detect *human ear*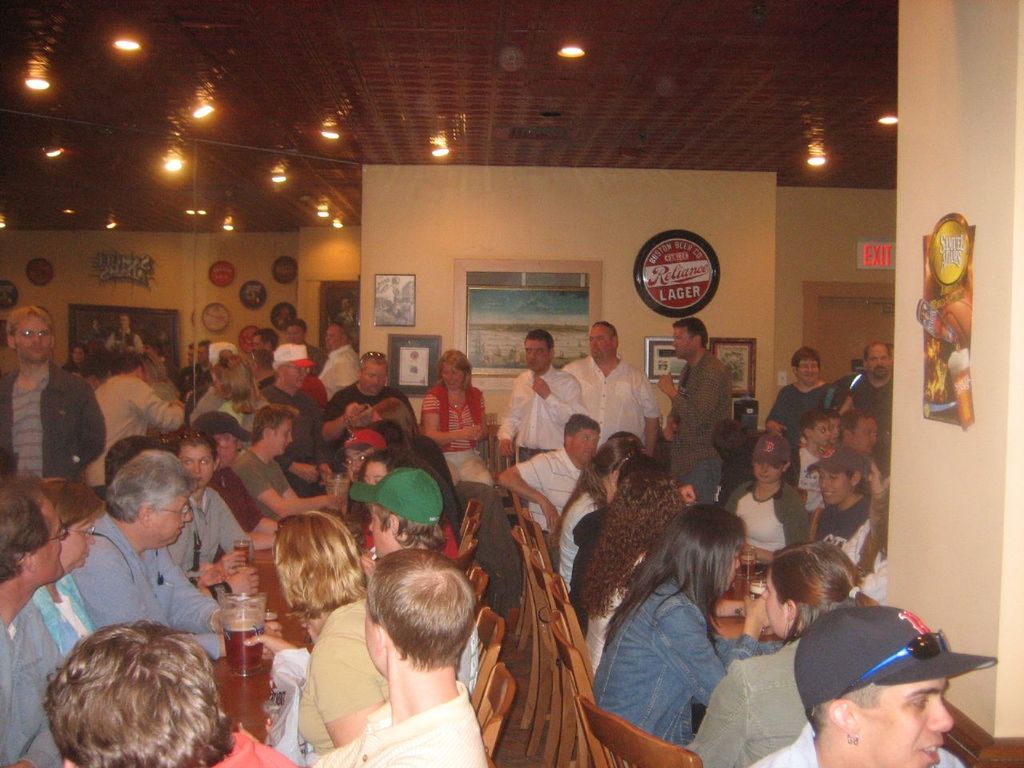
22, 550, 34, 574
